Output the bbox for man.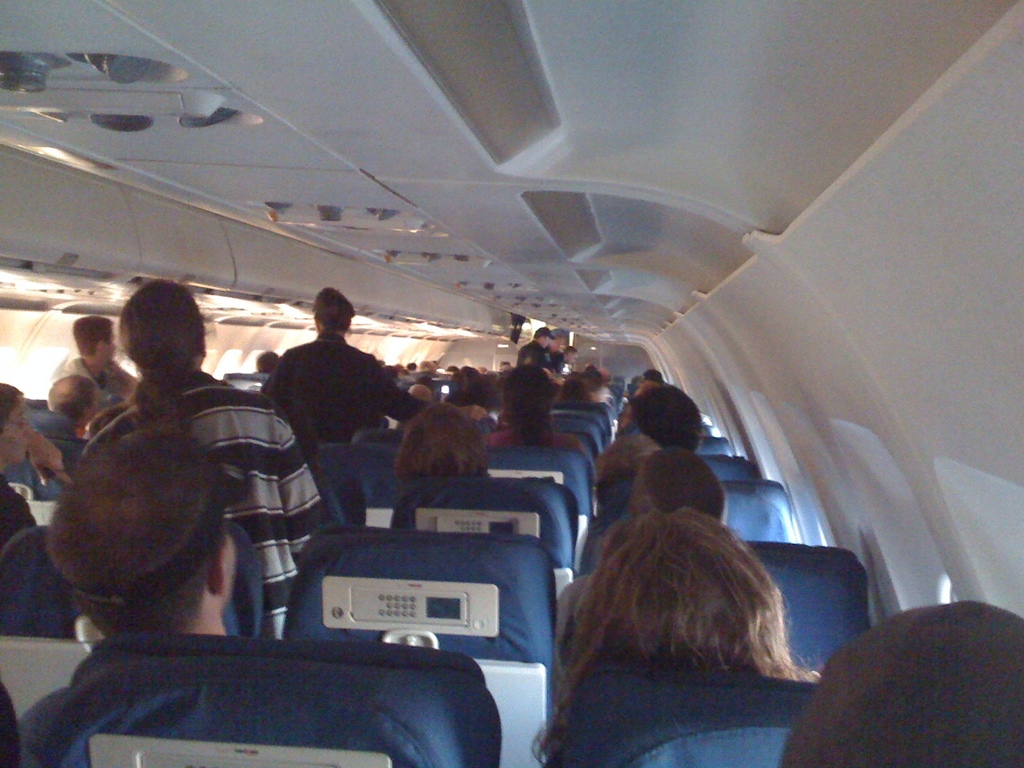
(44, 308, 141, 410).
